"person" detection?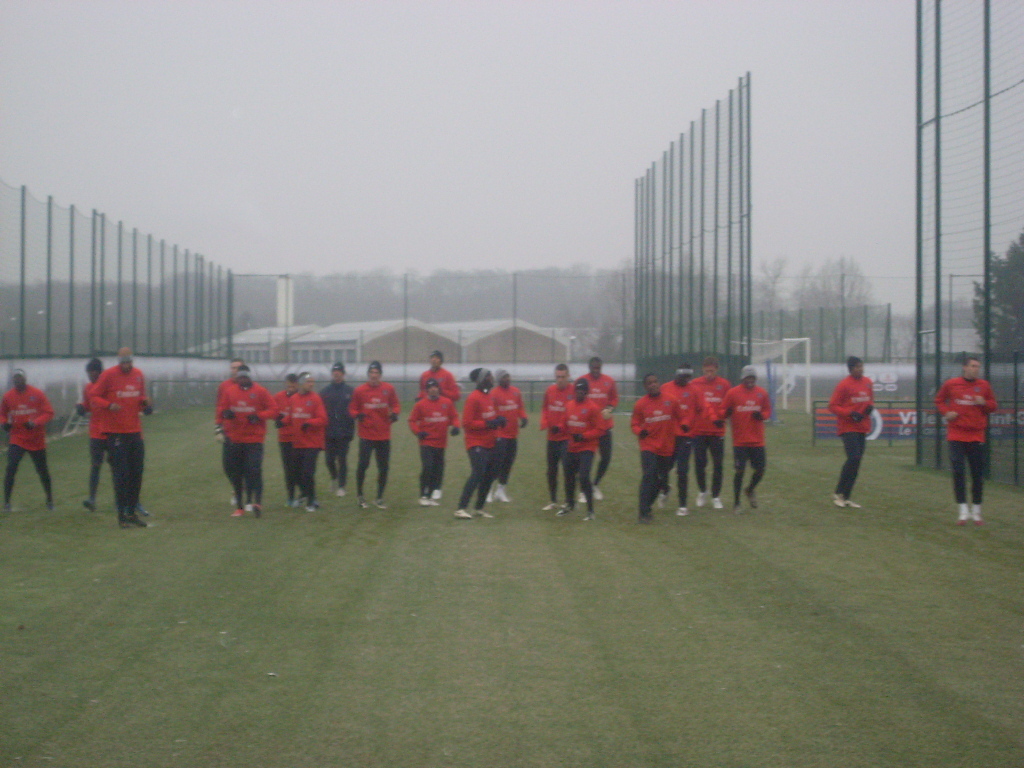
540,361,574,511
